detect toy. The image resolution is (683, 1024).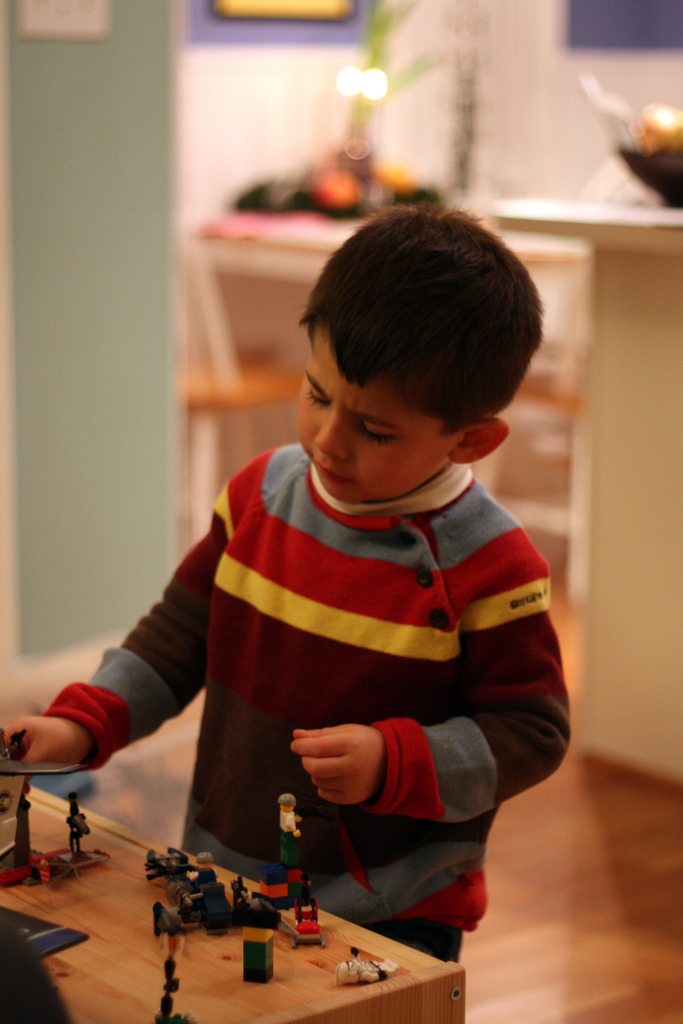
select_region(243, 937, 274, 982).
